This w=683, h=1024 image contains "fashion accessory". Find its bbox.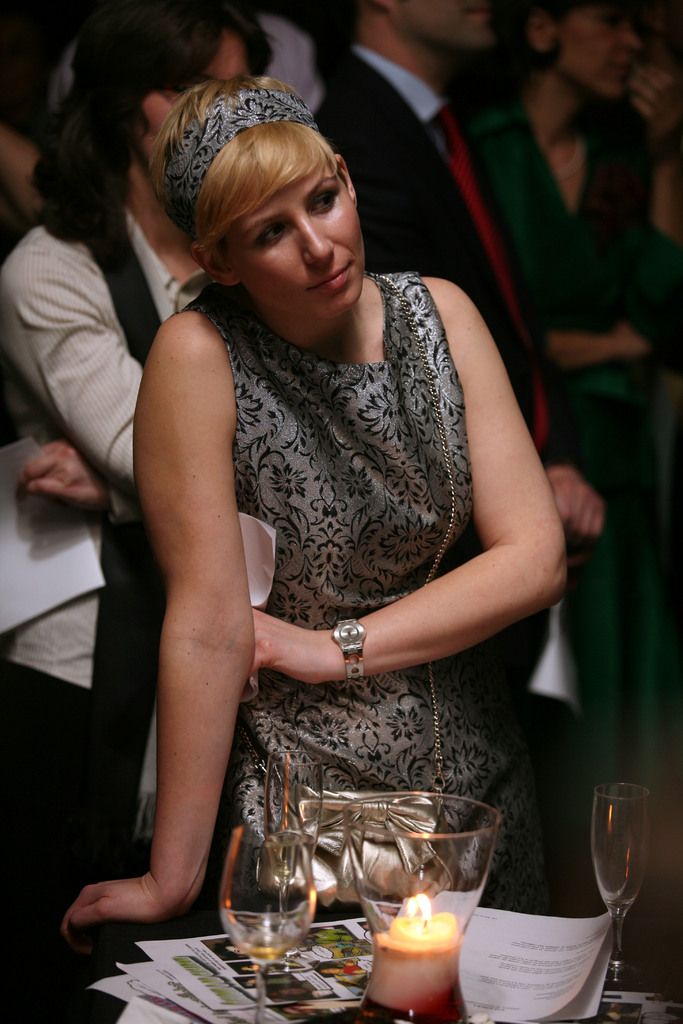
rect(428, 94, 547, 456).
